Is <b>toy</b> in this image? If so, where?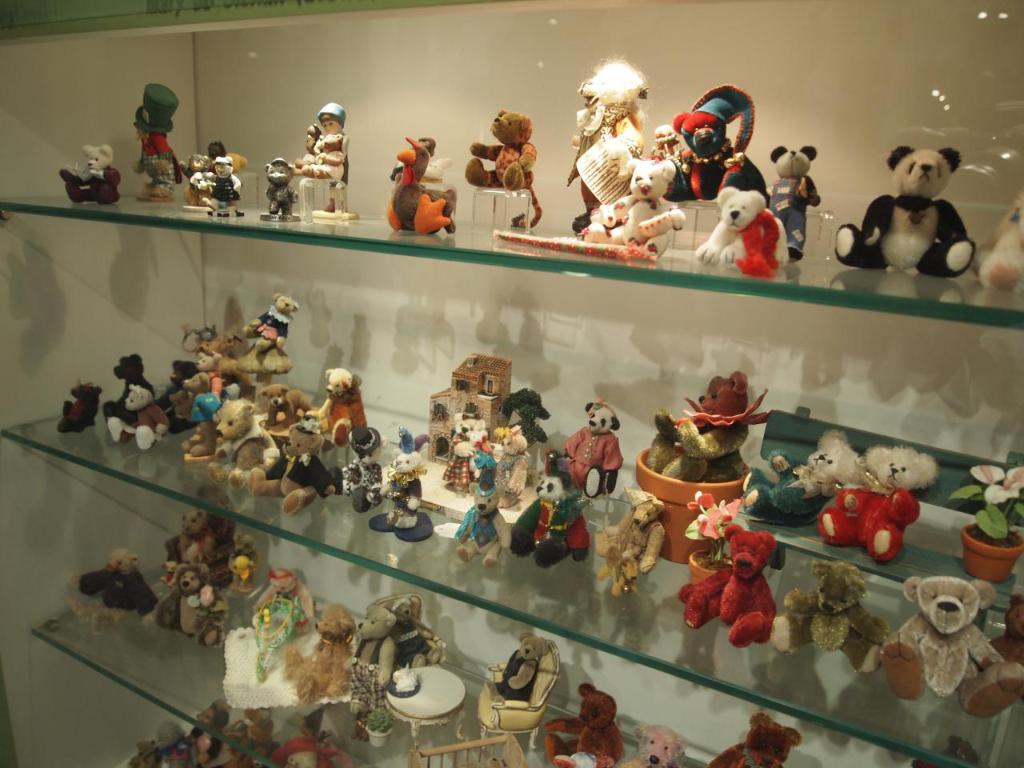
Yes, at l=152, t=361, r=196, b=430.
